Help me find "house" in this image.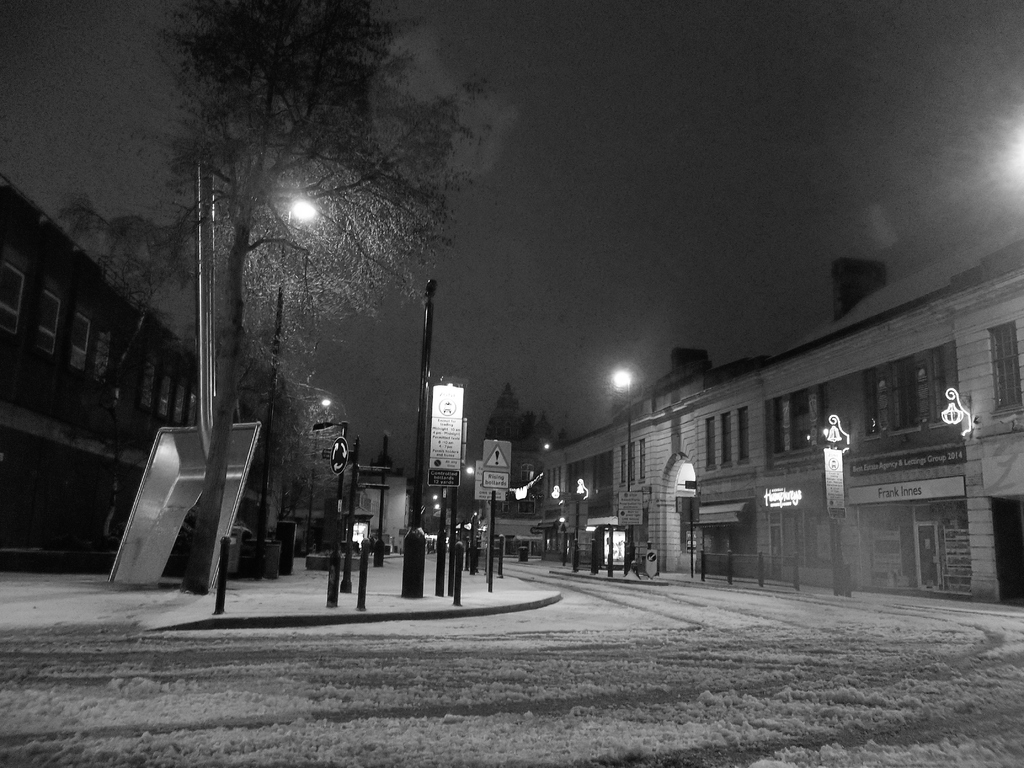
Found it: (826,305,897,593).
